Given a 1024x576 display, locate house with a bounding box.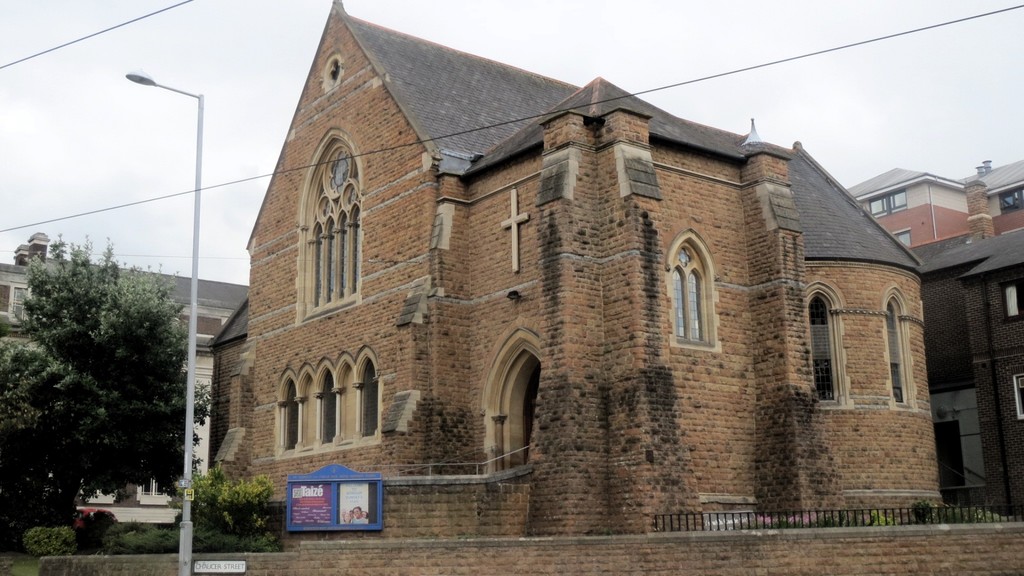
Located: detection(213, 24, 941, 544).
